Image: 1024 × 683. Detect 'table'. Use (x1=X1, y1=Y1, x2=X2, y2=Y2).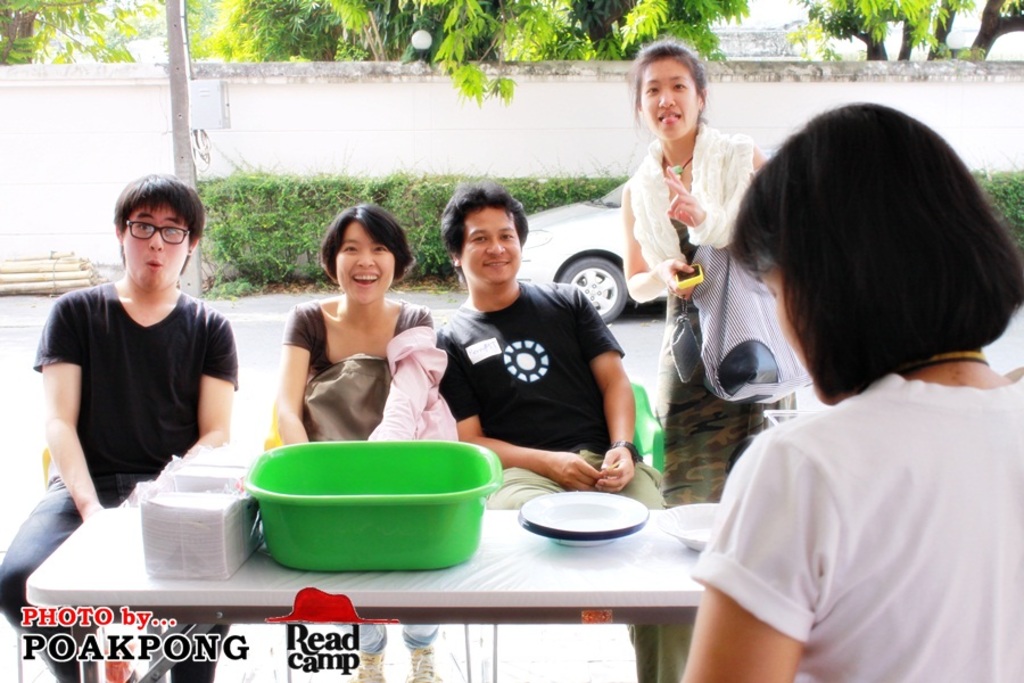
(x1=58, y1=451, x2=733, y2=664).
